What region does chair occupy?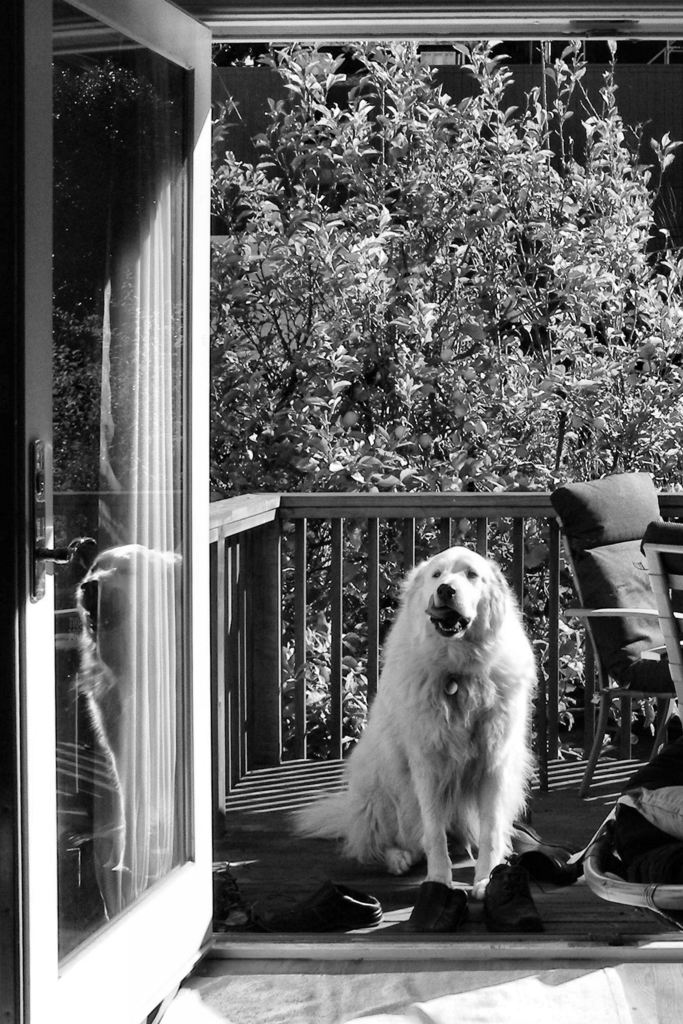
box=[541, 467, 682, 804].
